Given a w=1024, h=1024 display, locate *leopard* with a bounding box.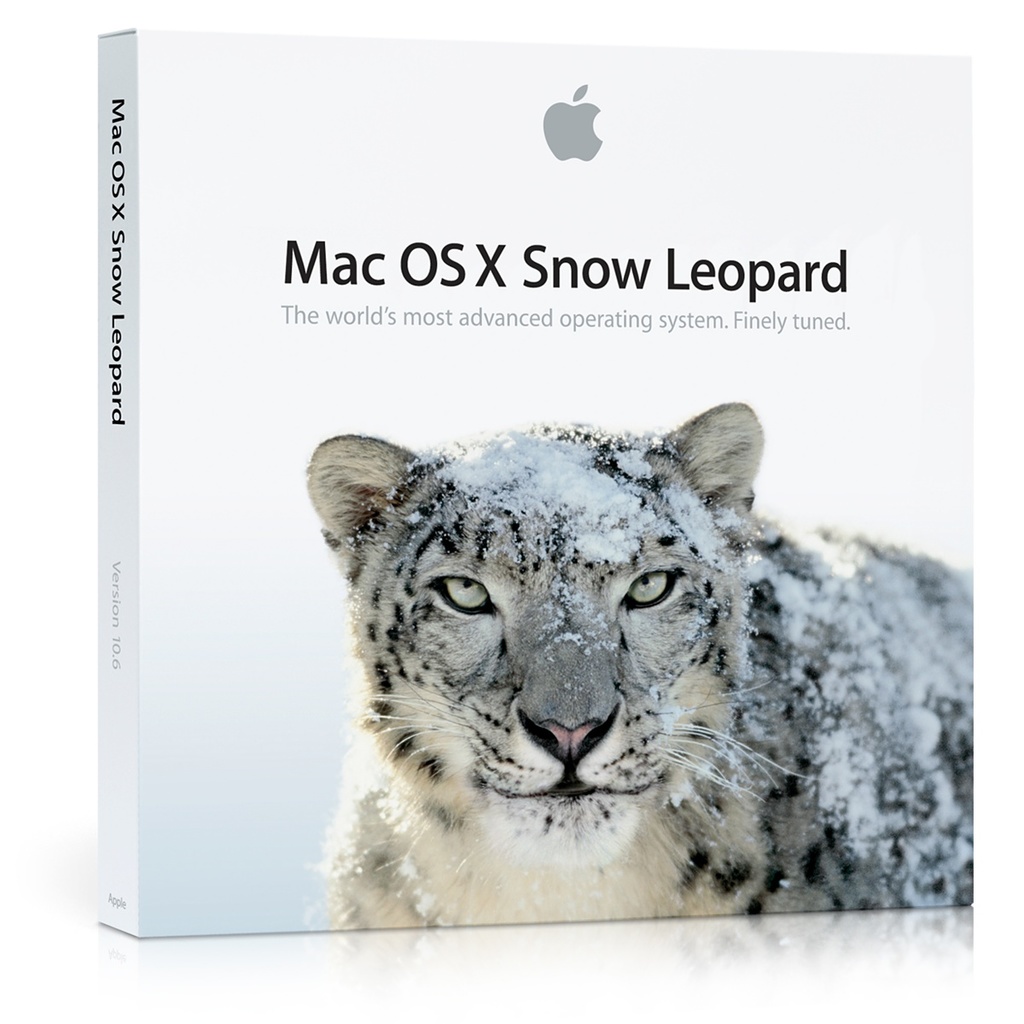
Located: box=[304, 400, 971, 921].
